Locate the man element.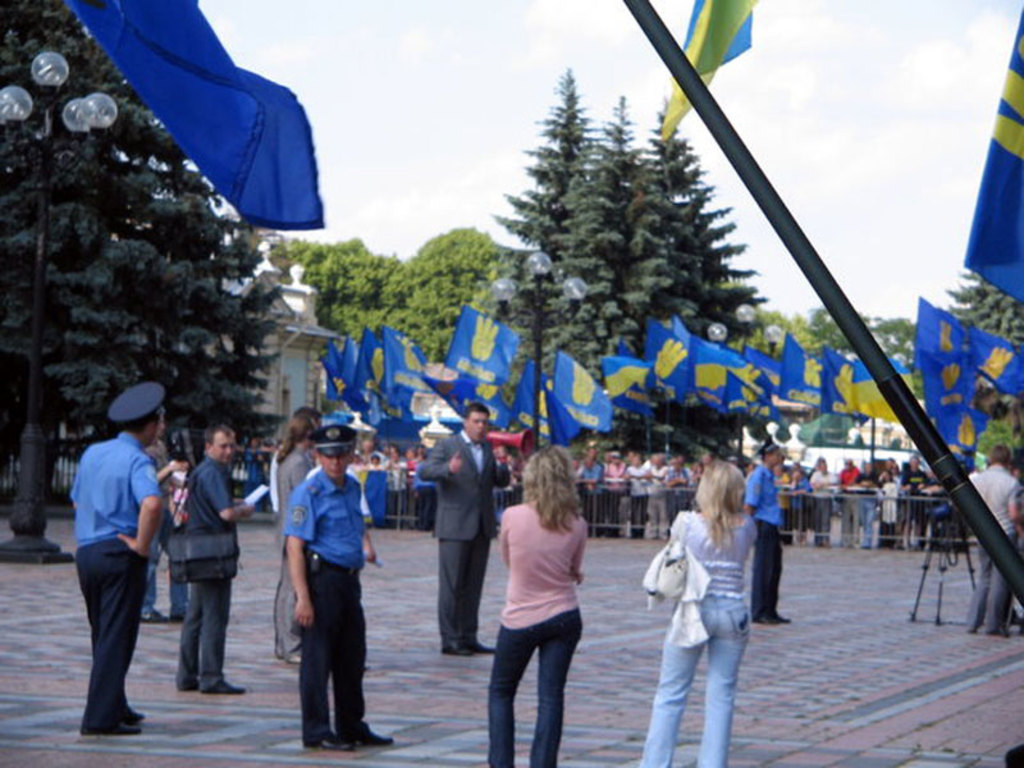
Element bbox: [left=58, top=381, right=170, bottom=736].
